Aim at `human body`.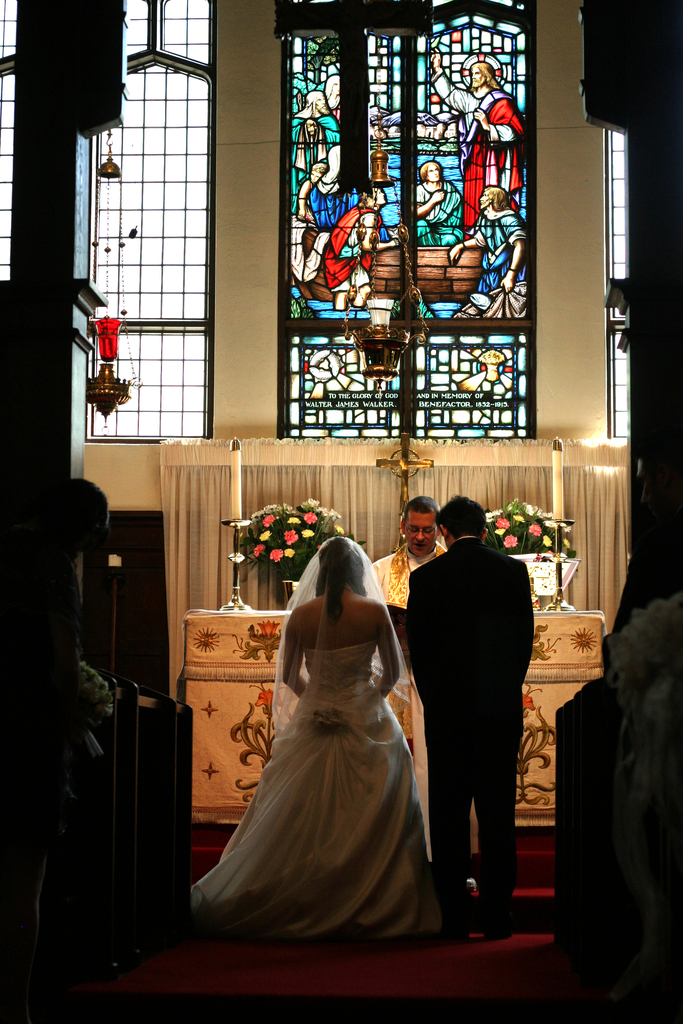
Aimed at (left=199, top=513, right=439, bottom=929).
